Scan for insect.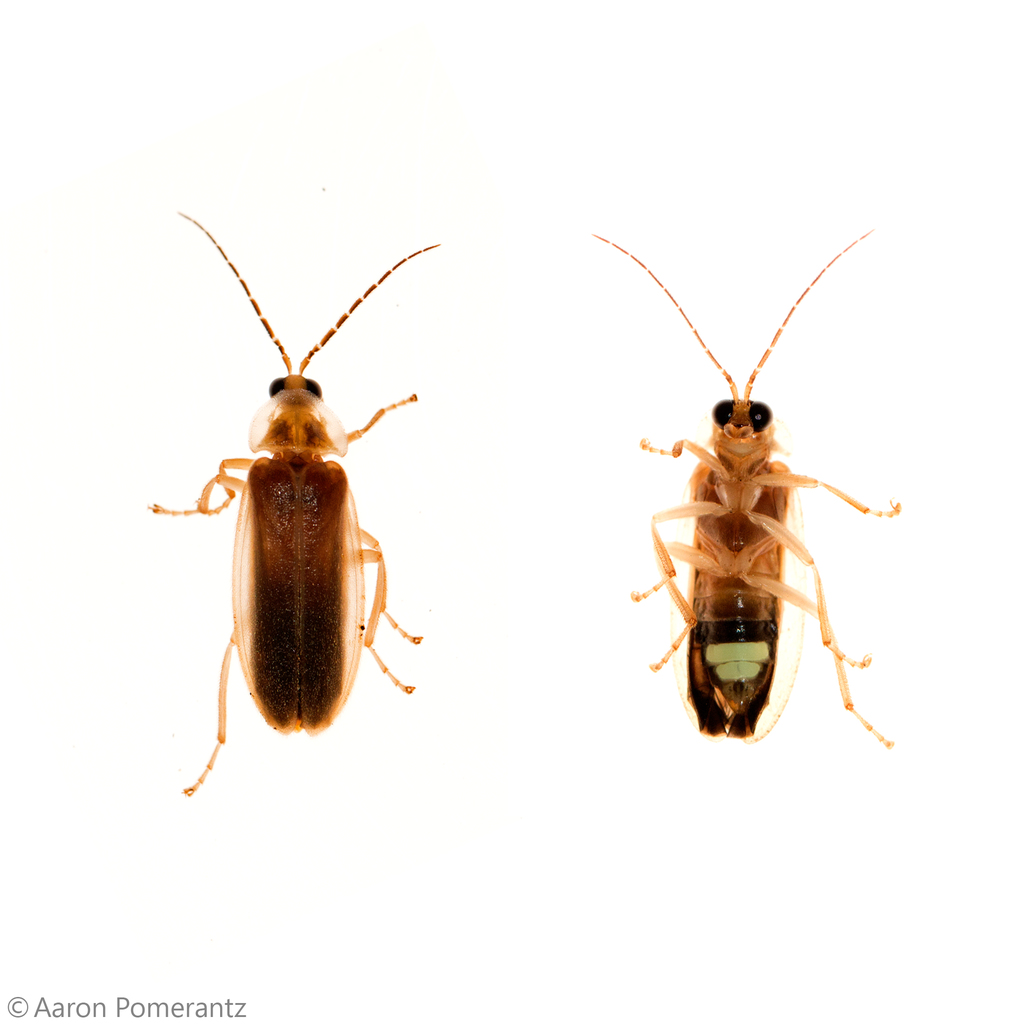
Scan result: 145/214/443/800.
